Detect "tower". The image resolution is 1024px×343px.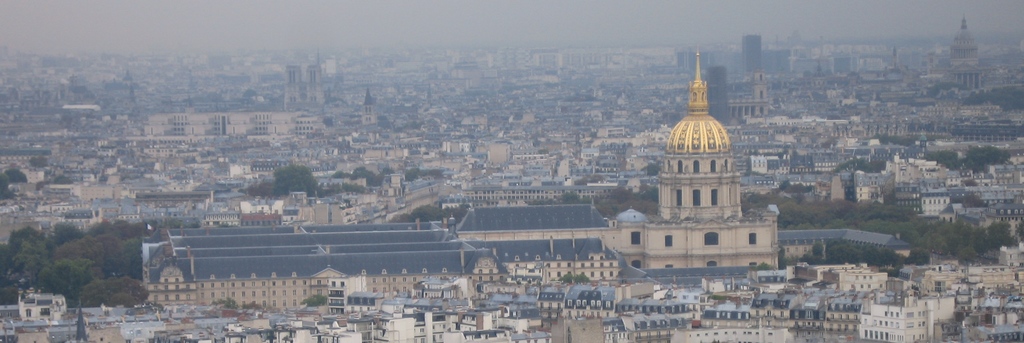
Rect(123, 68, 138, 90).
